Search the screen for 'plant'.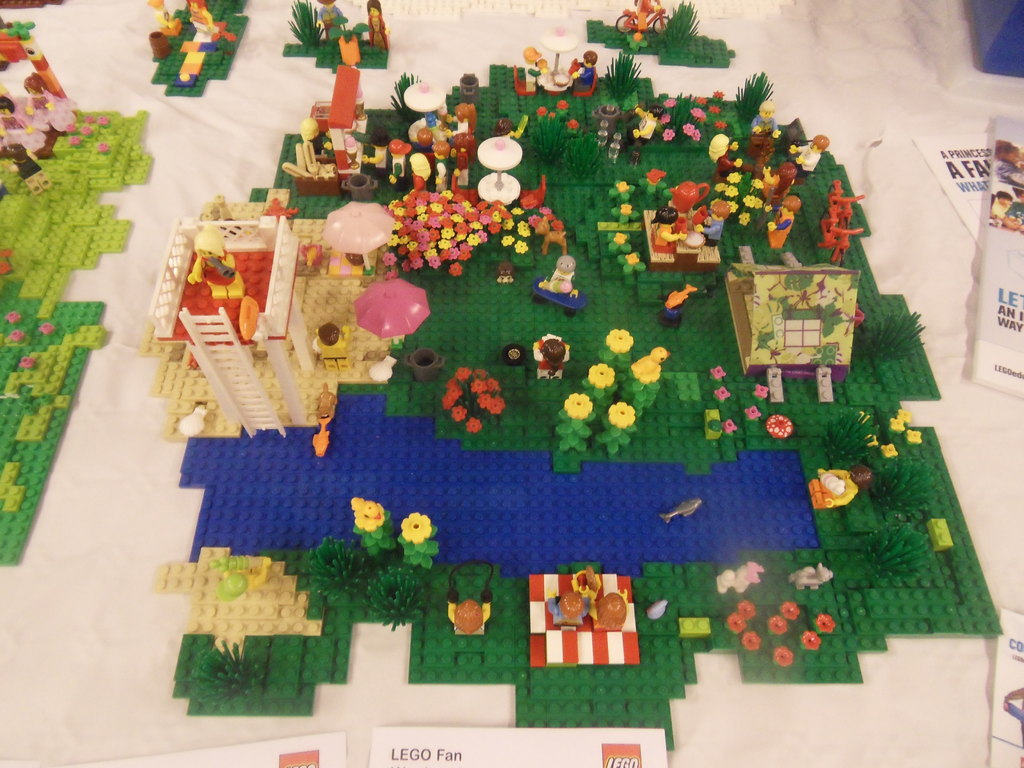
Found at crop(287, 0, 334, 51).
